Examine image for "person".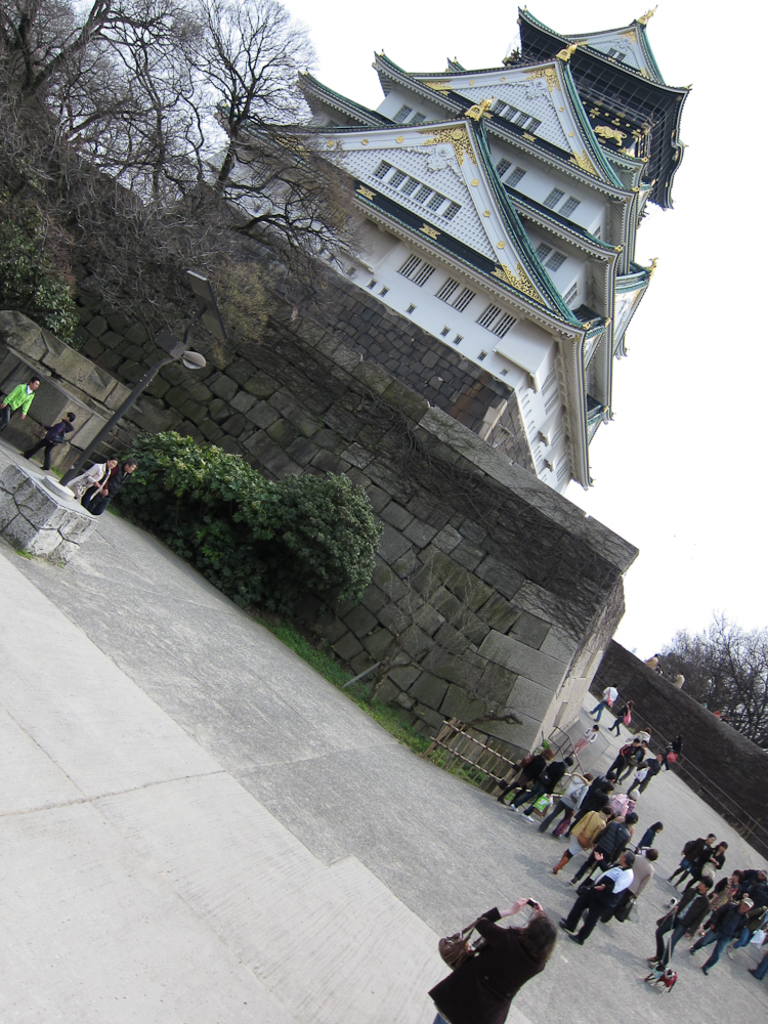
Examination result: bbox(410, 904, 560, 1023).
